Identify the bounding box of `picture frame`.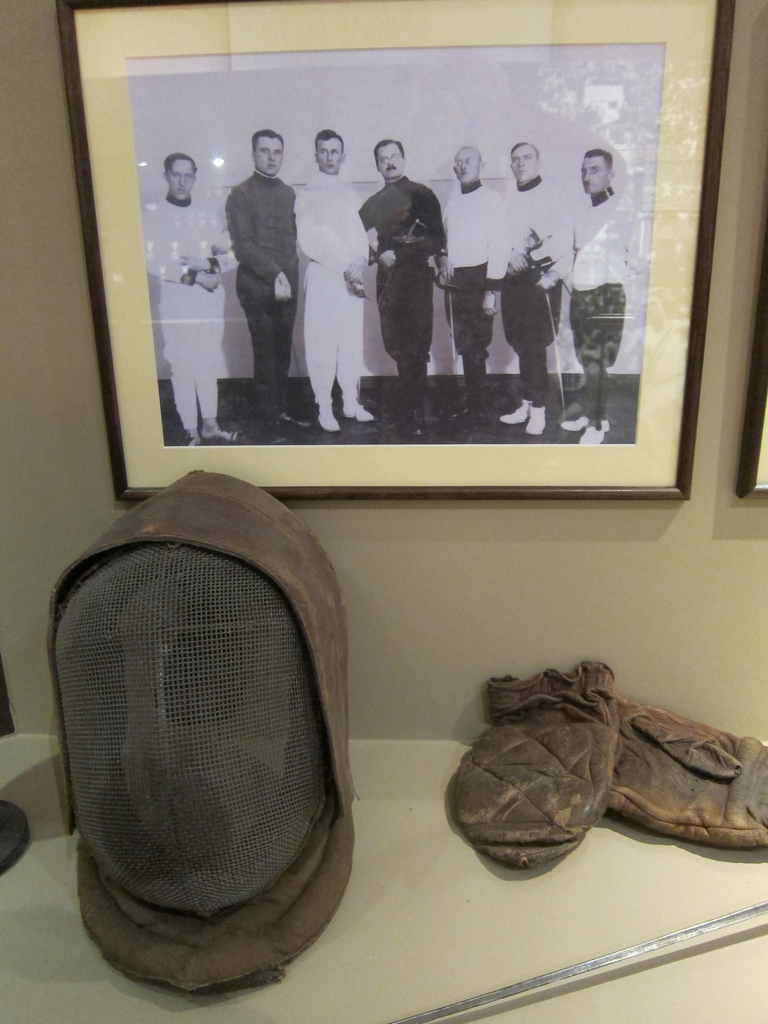
detection(61, 28, 741, 527).
